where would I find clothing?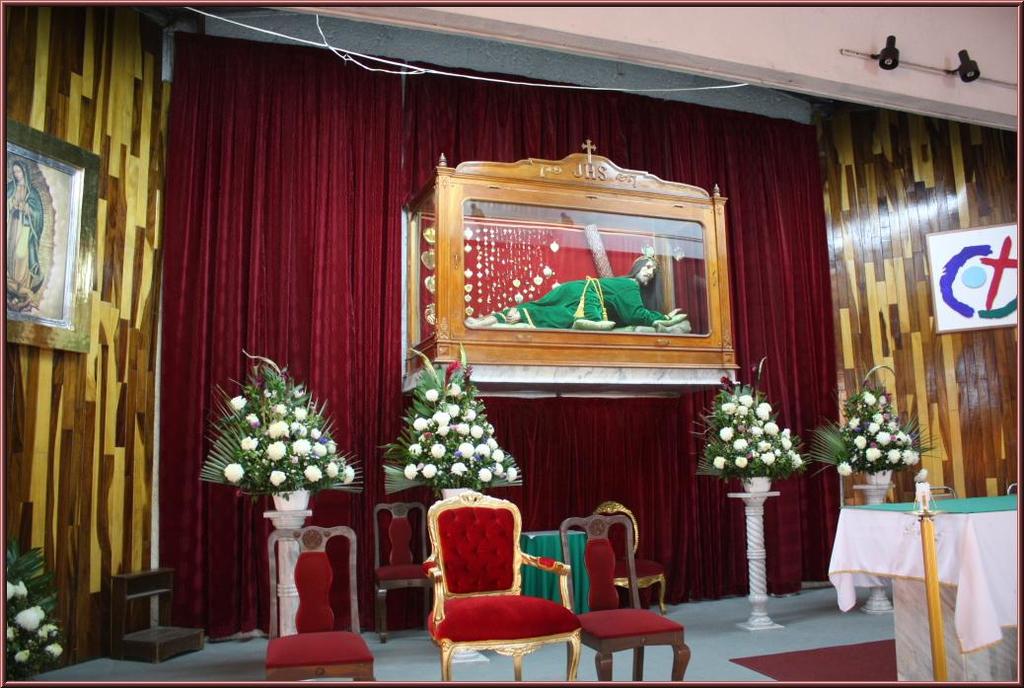
At rect(493, 273, 668, 331).
